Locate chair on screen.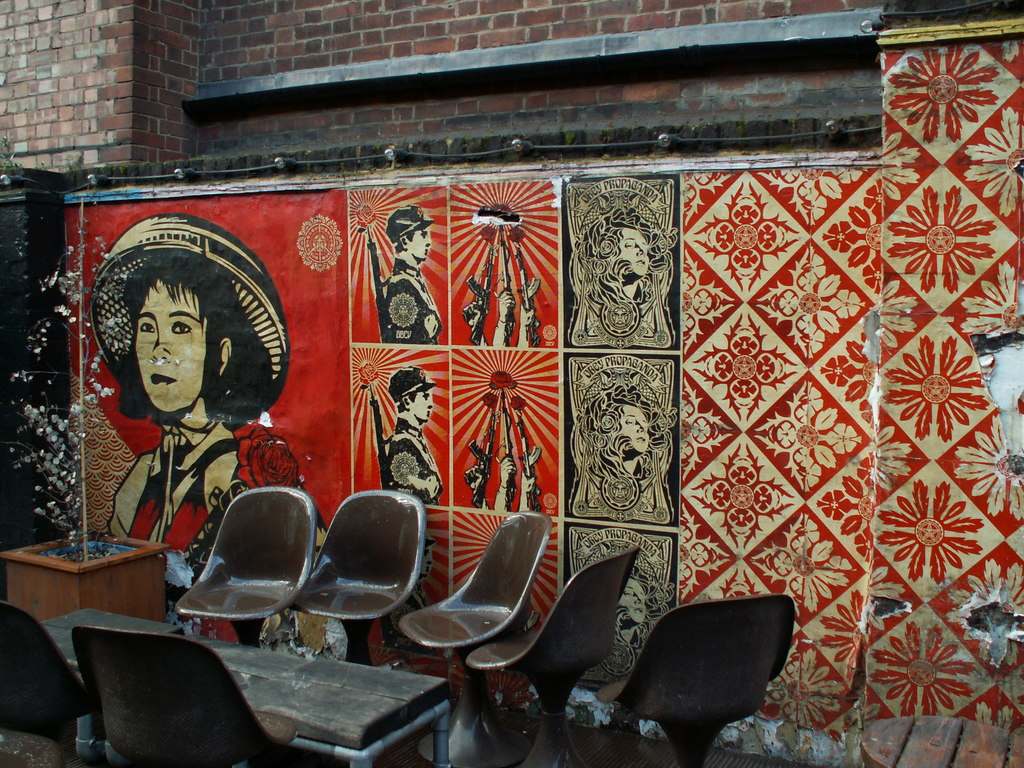
On screen at (left=70, top=624, right=298, bottom=767).
